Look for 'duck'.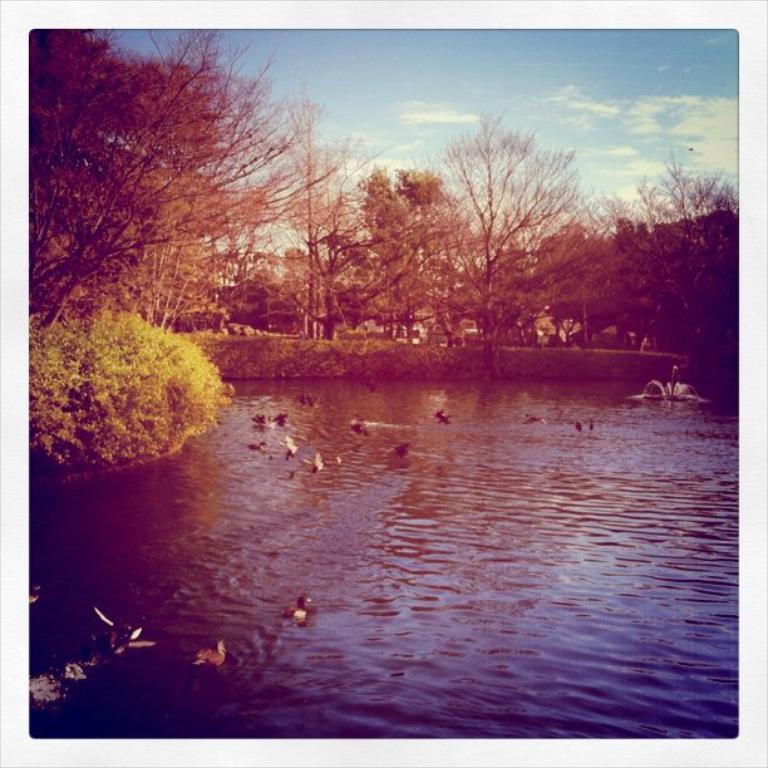
Found: (256,410,294,438).
